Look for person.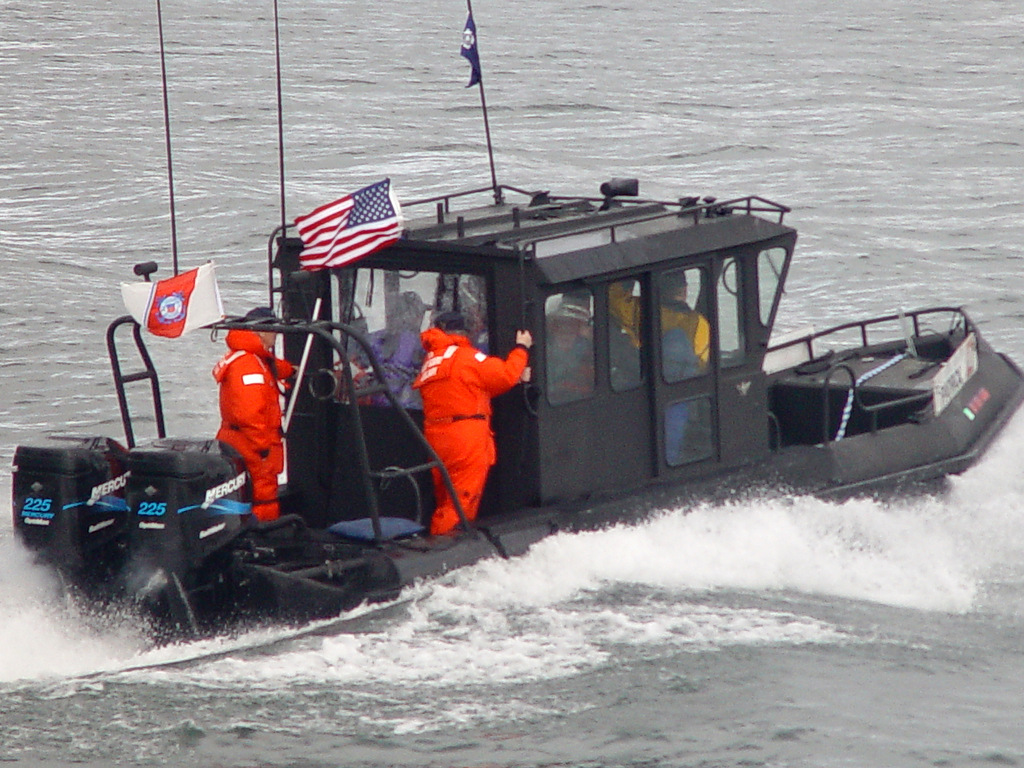
Found: 208 300 311 524.
